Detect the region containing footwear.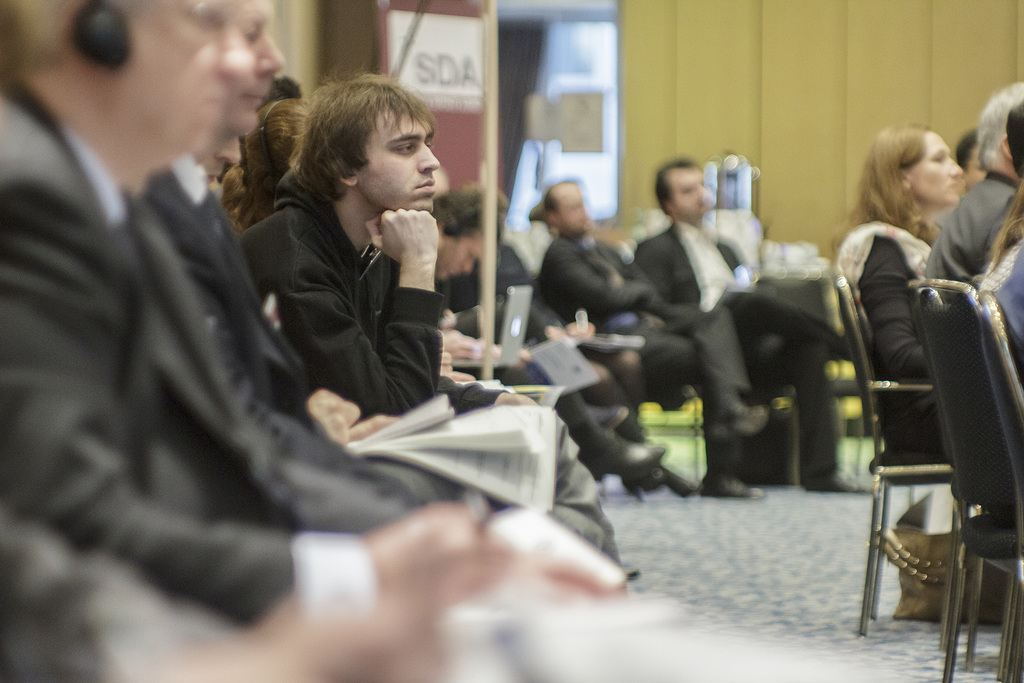
<region>700, 474, 771, 499</region>.
